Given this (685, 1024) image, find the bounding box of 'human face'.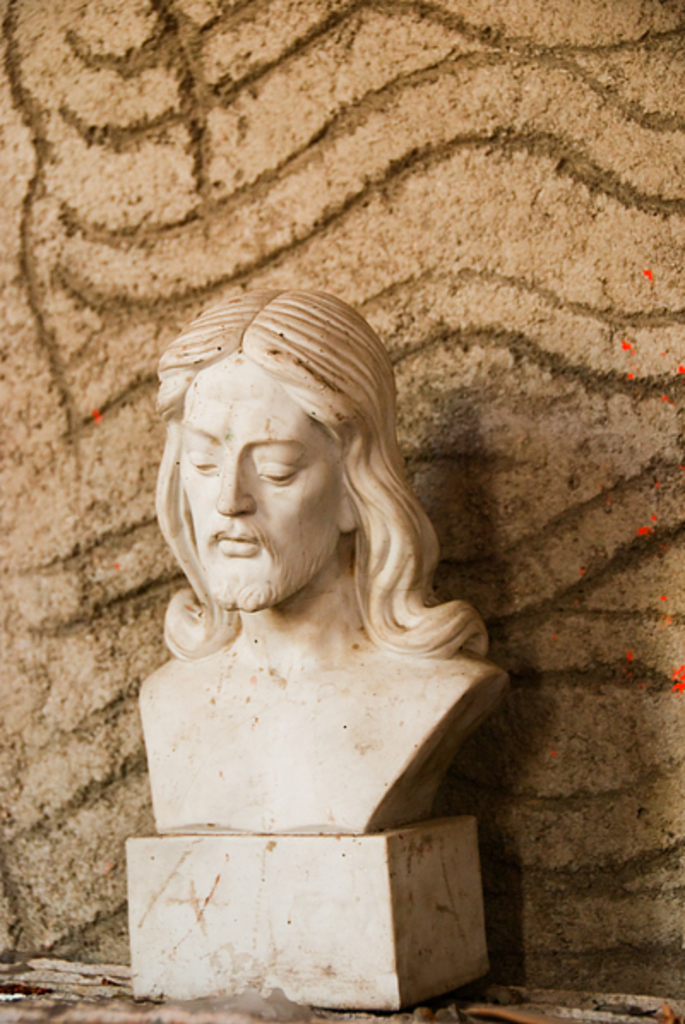
(left=178, top=349, right=344, bottom=586).
